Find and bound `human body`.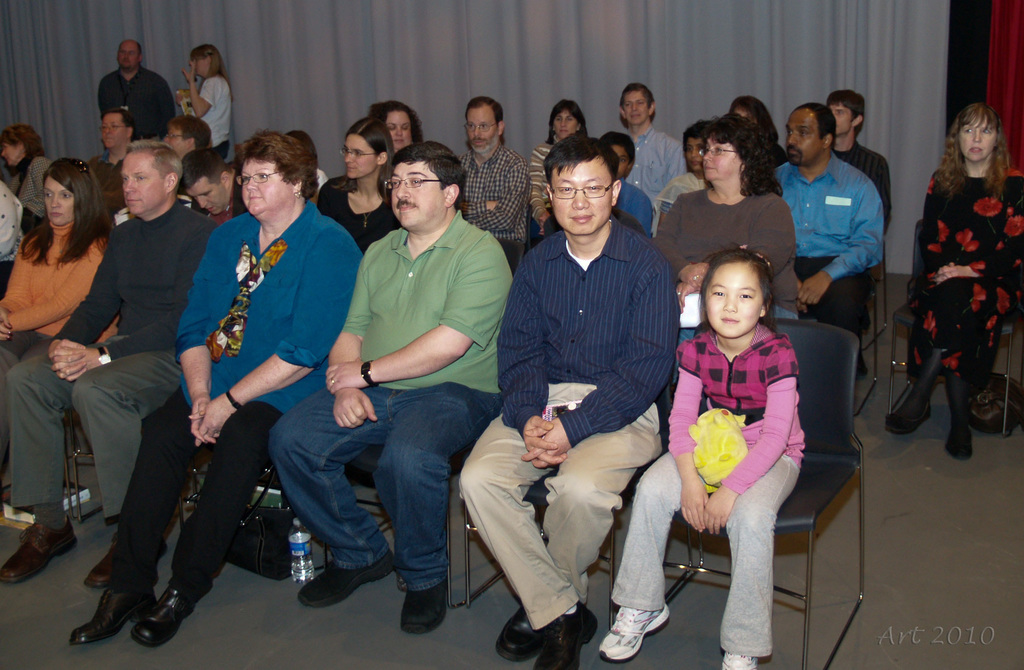
Bound: (593, 325, 806, 669).
